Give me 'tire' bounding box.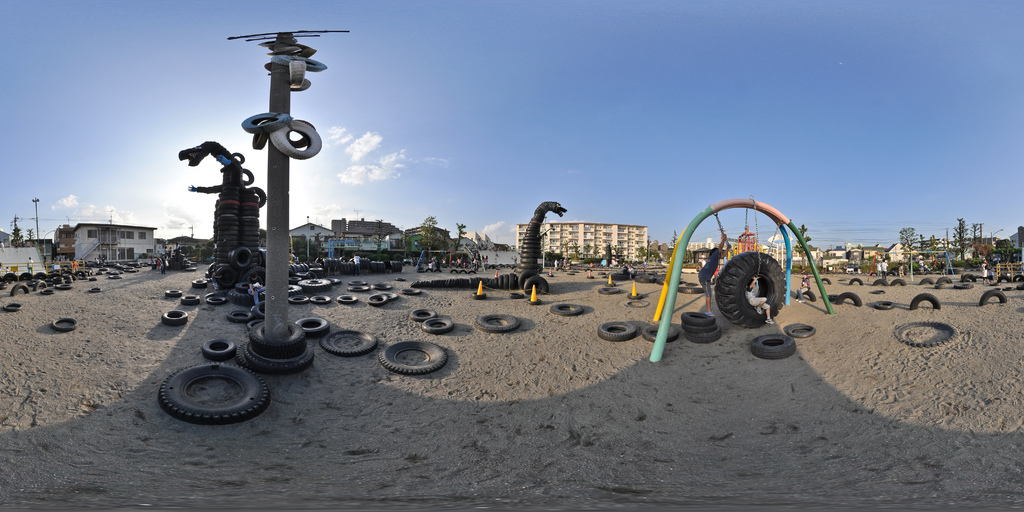
(247, 320, 306, 357).
